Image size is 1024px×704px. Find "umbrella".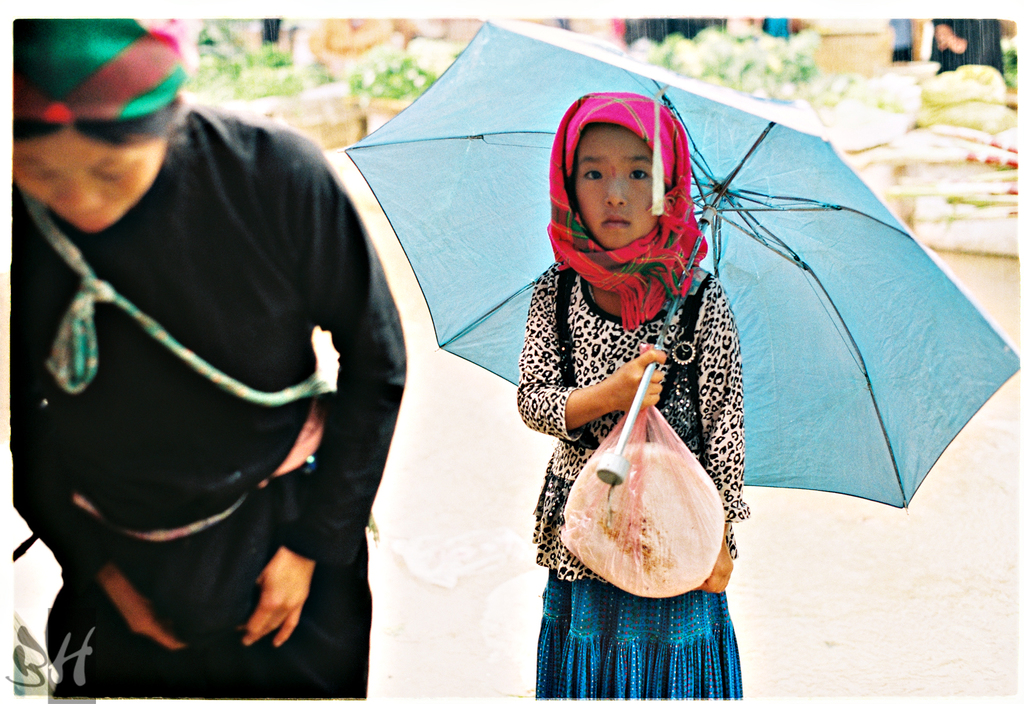
342, 20, 1023, 516.
